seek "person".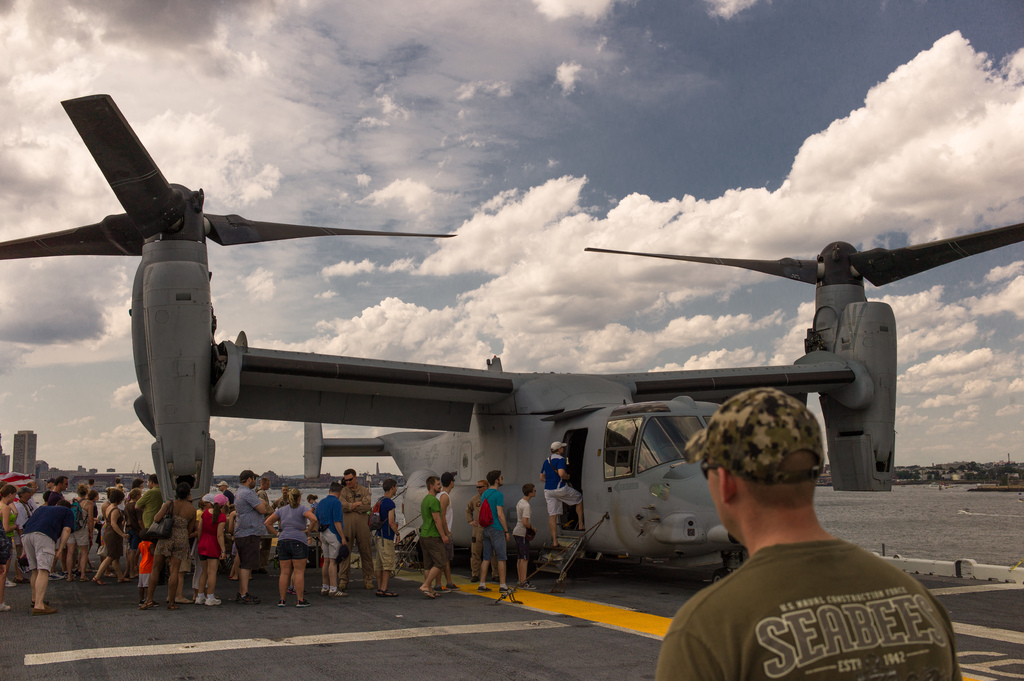
<bbox>372, 479, 404, 594</bbox>.
